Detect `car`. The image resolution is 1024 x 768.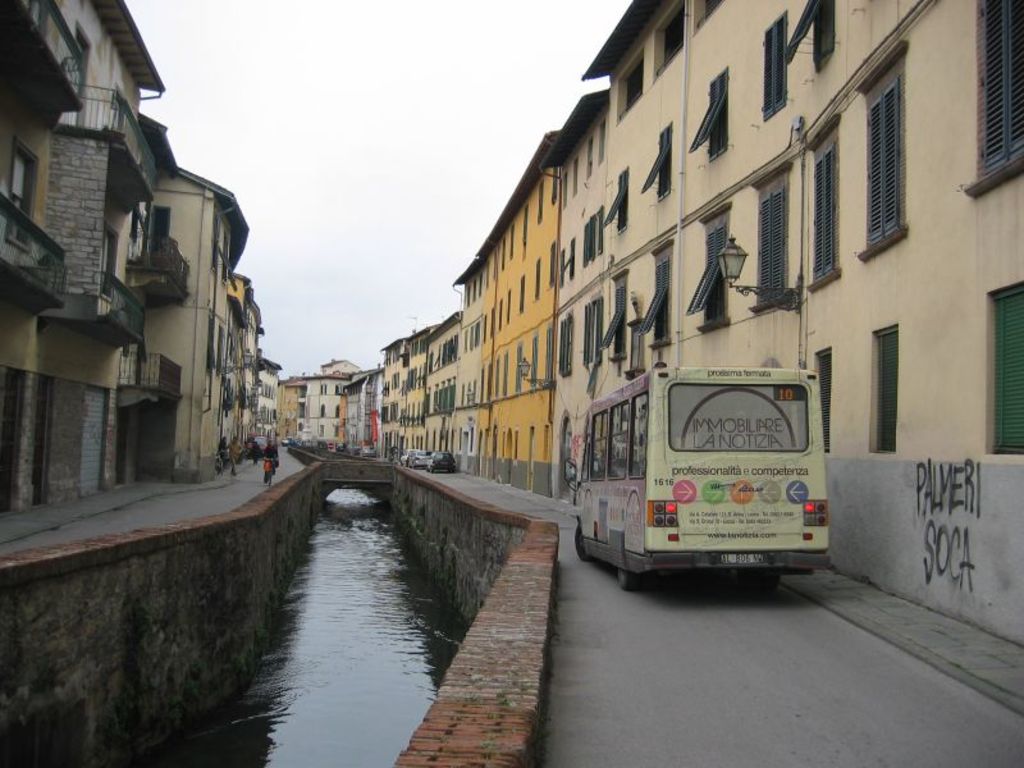
{"left": 411, "top": 451, "right": 425, "bottom": 466}.
